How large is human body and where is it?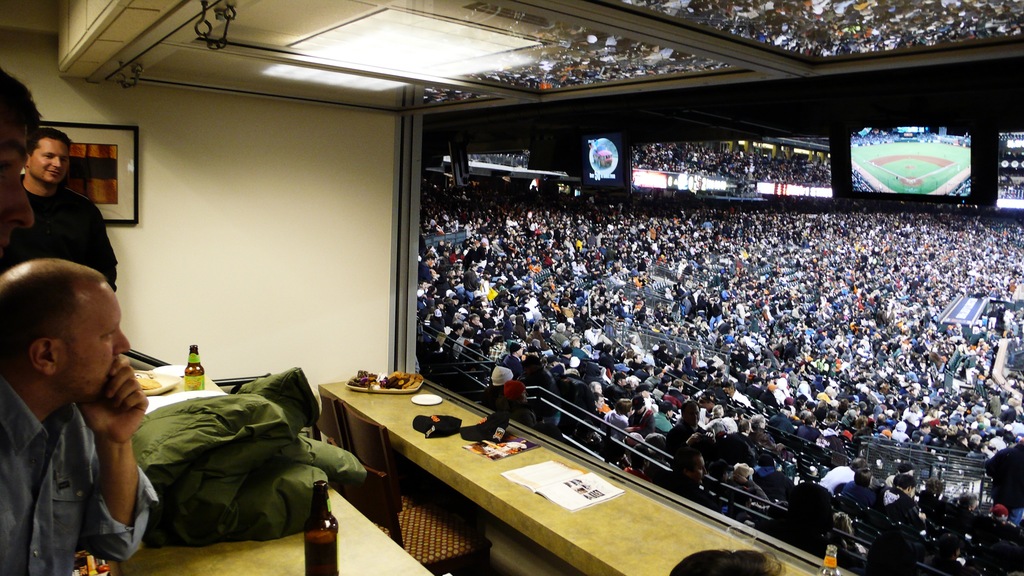
Bounding box: (460,280,468,280).
